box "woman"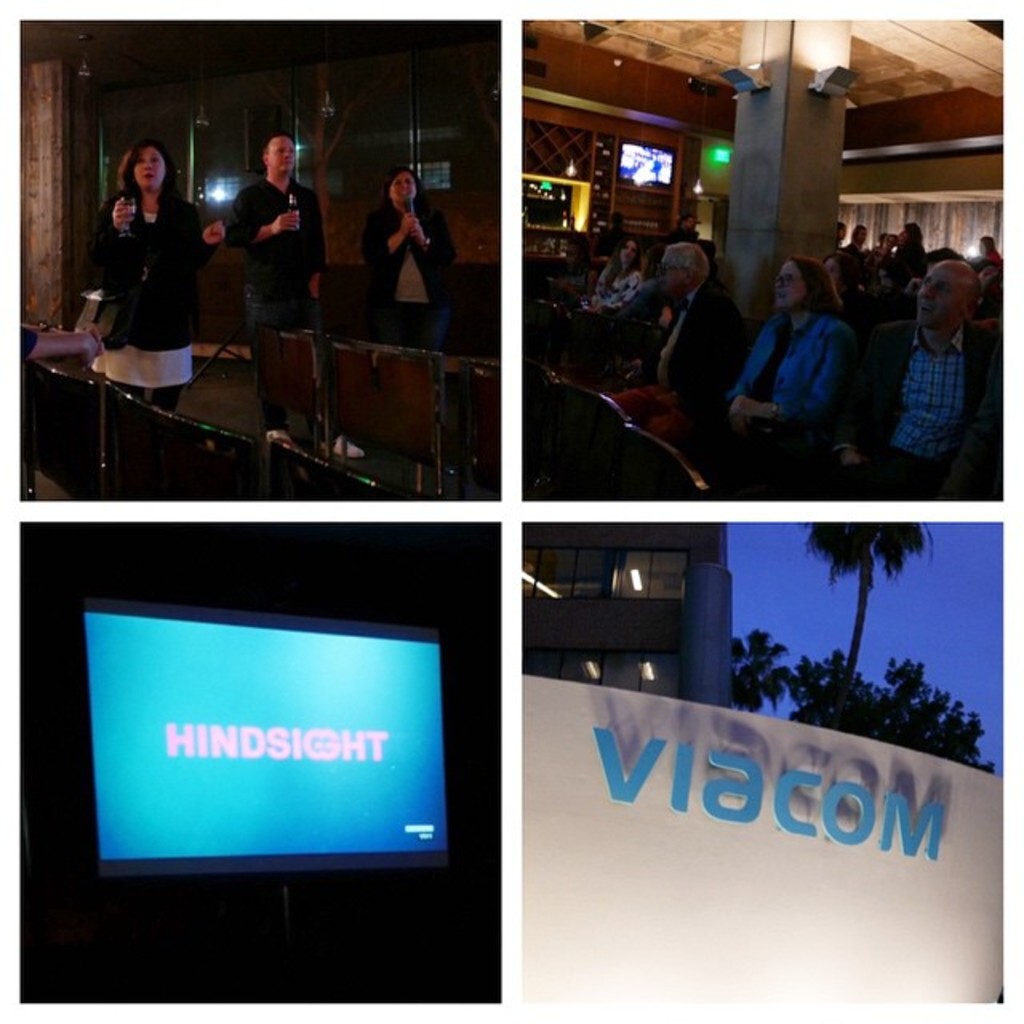
(left=96, top=147, right=224, bottom=342)
